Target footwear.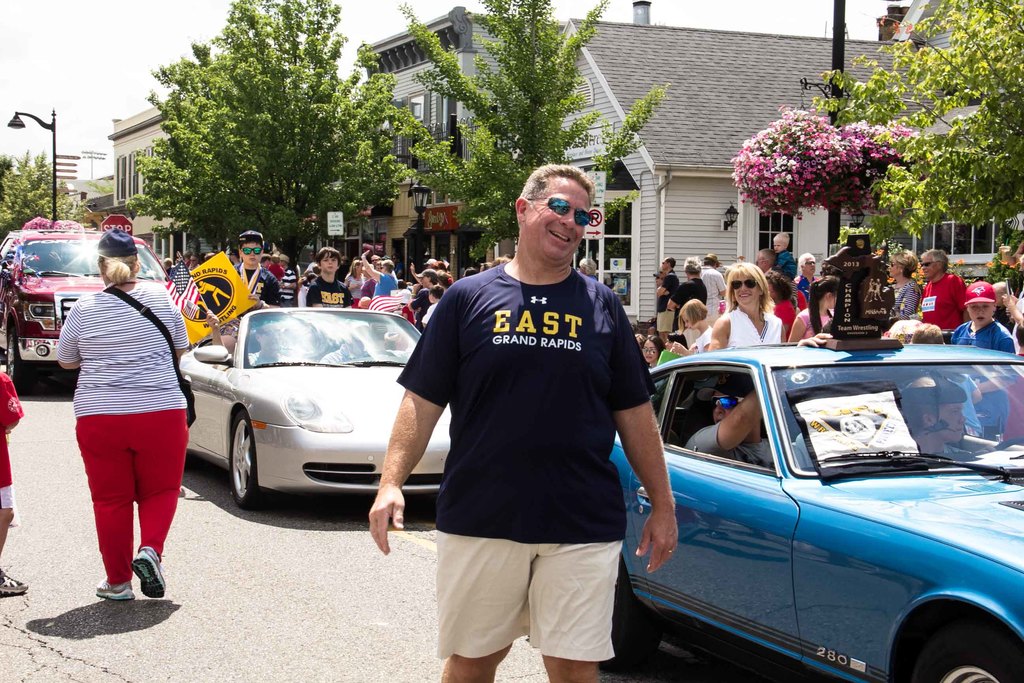
Target region: detection(0, 566, 29, 596).
